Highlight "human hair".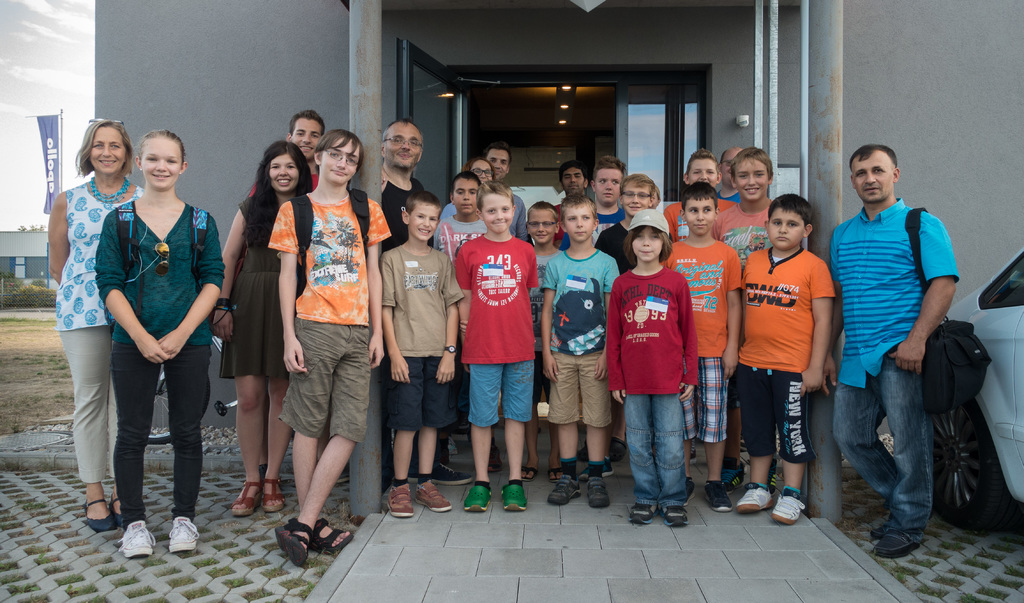
Highlighted region: <region>849, 148, 897, 168</region>.
